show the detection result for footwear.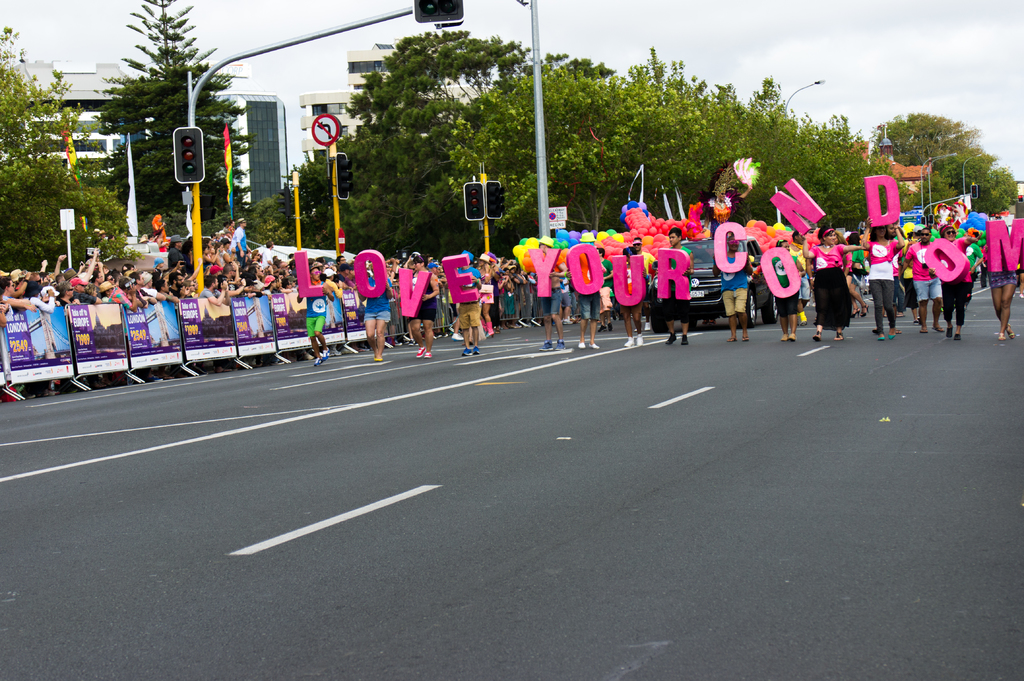
[x1=861, y1=305, x2=870, y2=315].
